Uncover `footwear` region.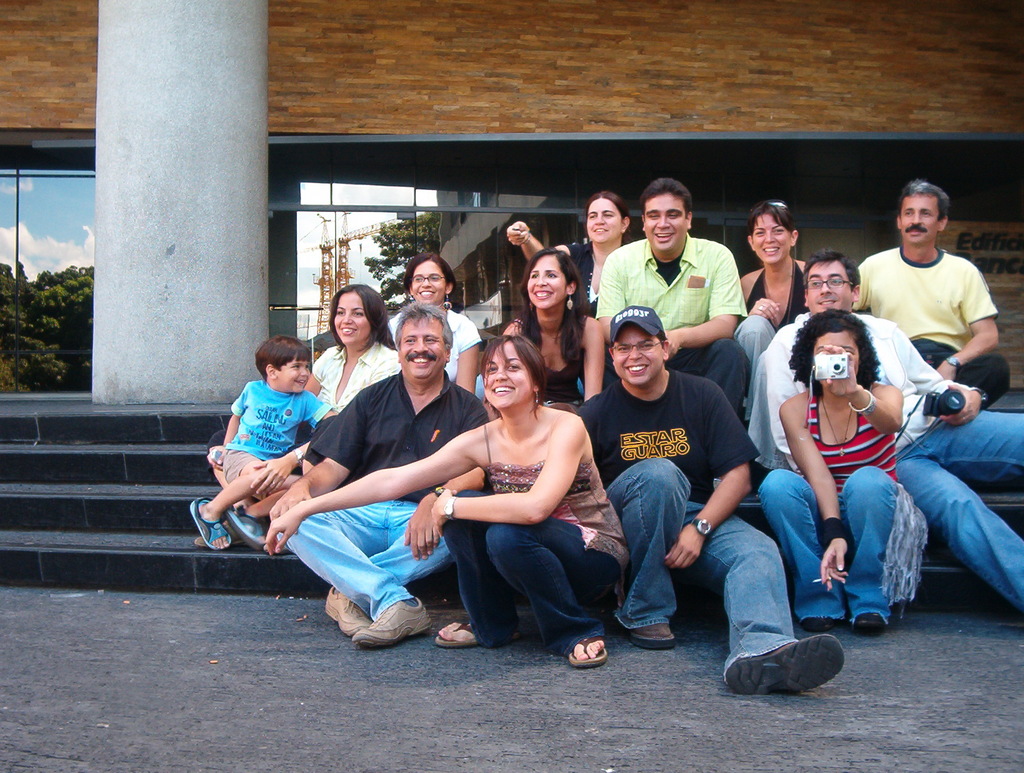
Uncovered: 231 504 264 547.
